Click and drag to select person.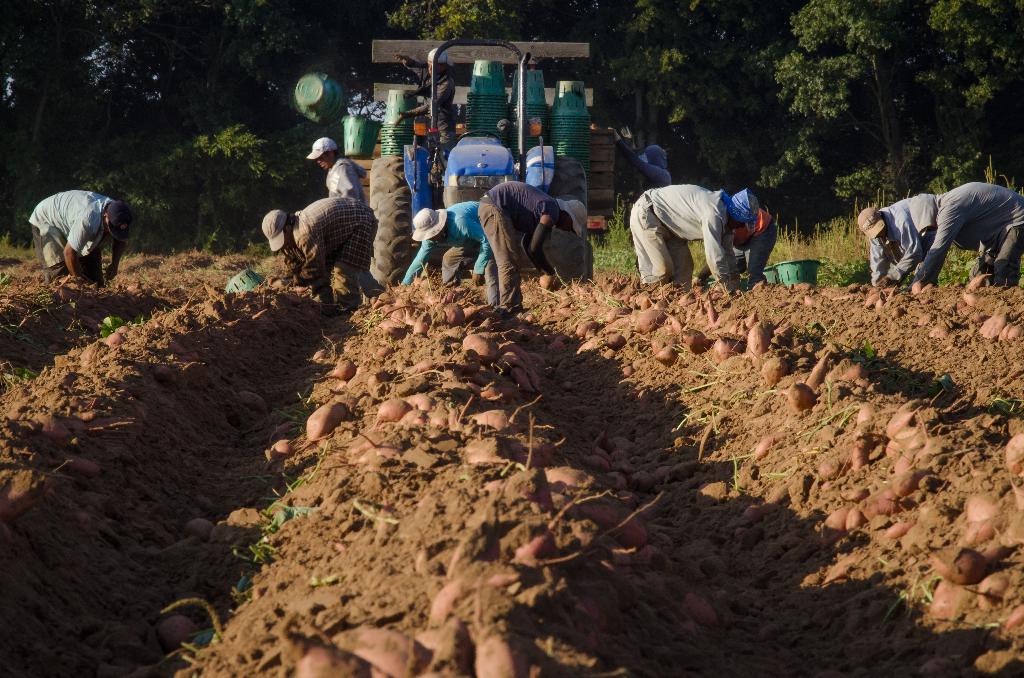
Selection: <region>624, 186, 757, 290</region>.
